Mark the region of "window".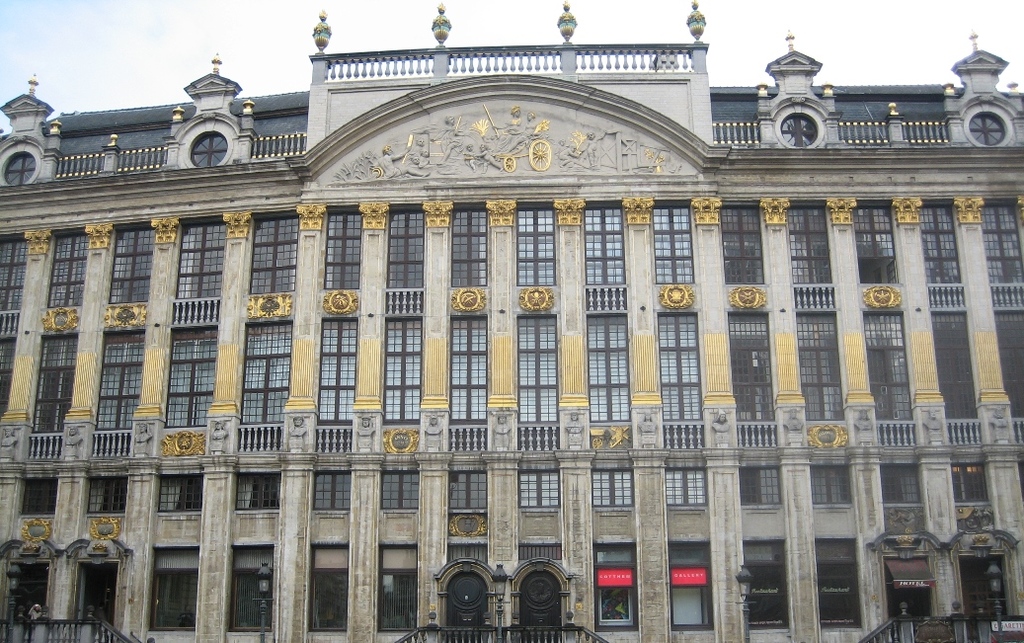
Region: (left=0, top=337, right=14, bottom=413).
